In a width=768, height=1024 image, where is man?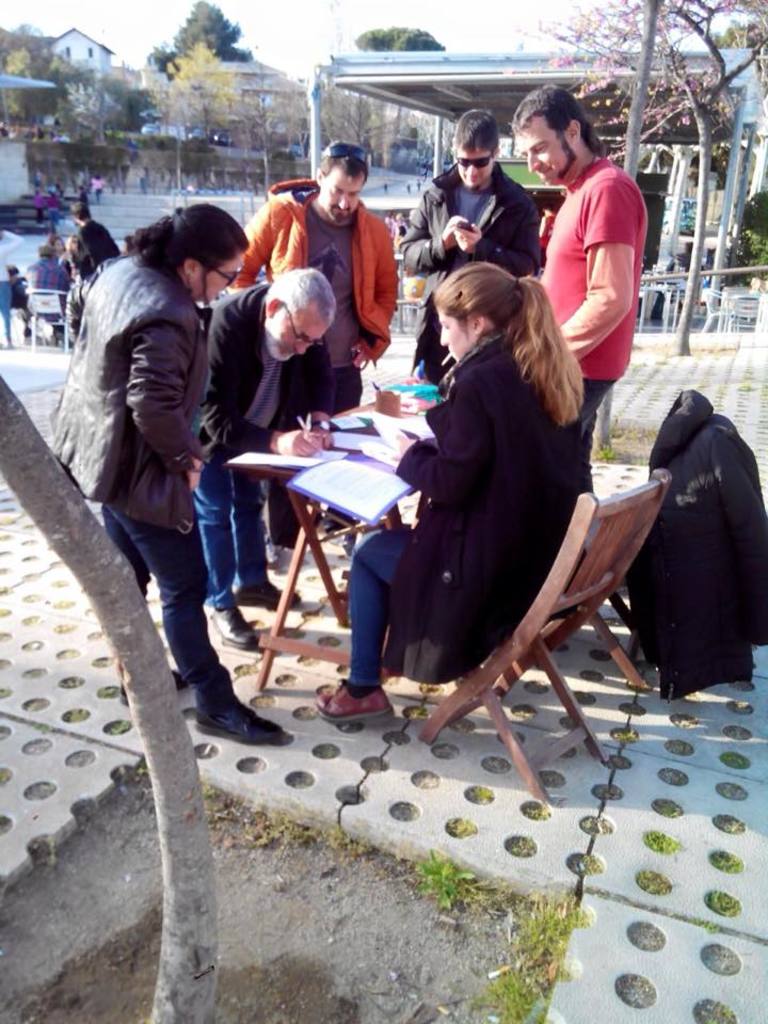
BBox(202, 265, 346, 668).
